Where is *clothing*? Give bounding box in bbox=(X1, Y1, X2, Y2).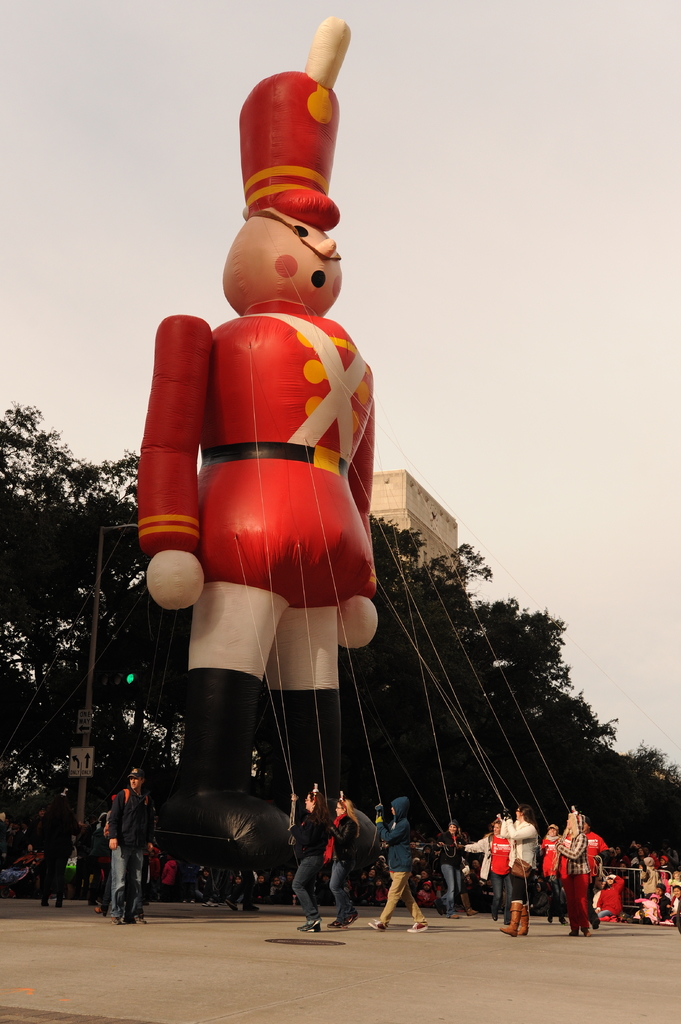
bbox=(623, 844, 650, 893).
